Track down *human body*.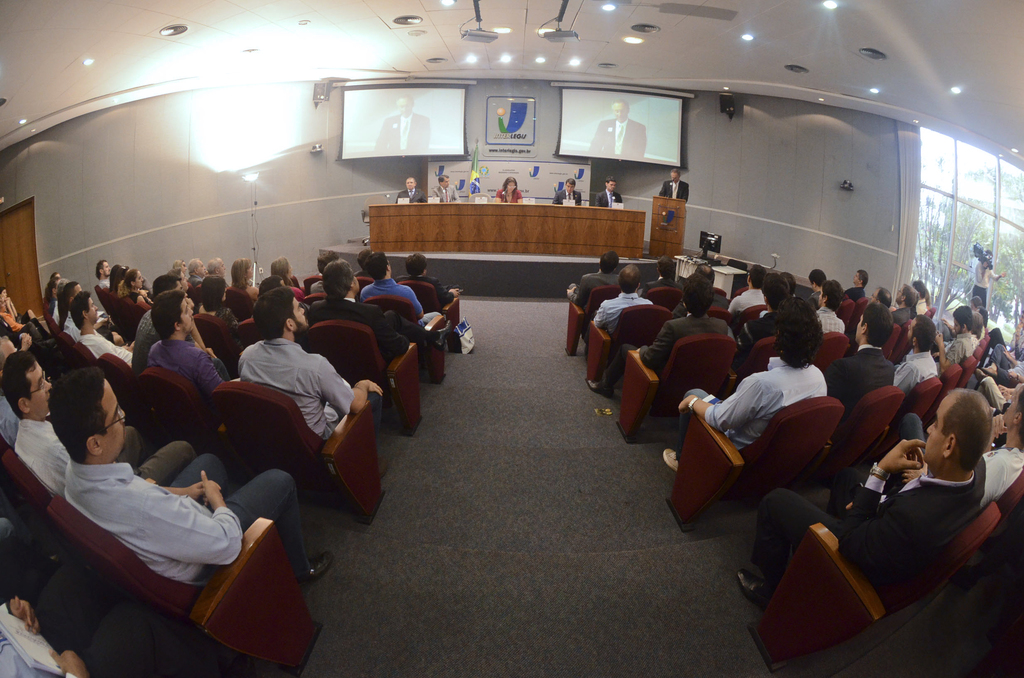
Tracked to l=503, t=176, r=528, b=200.
